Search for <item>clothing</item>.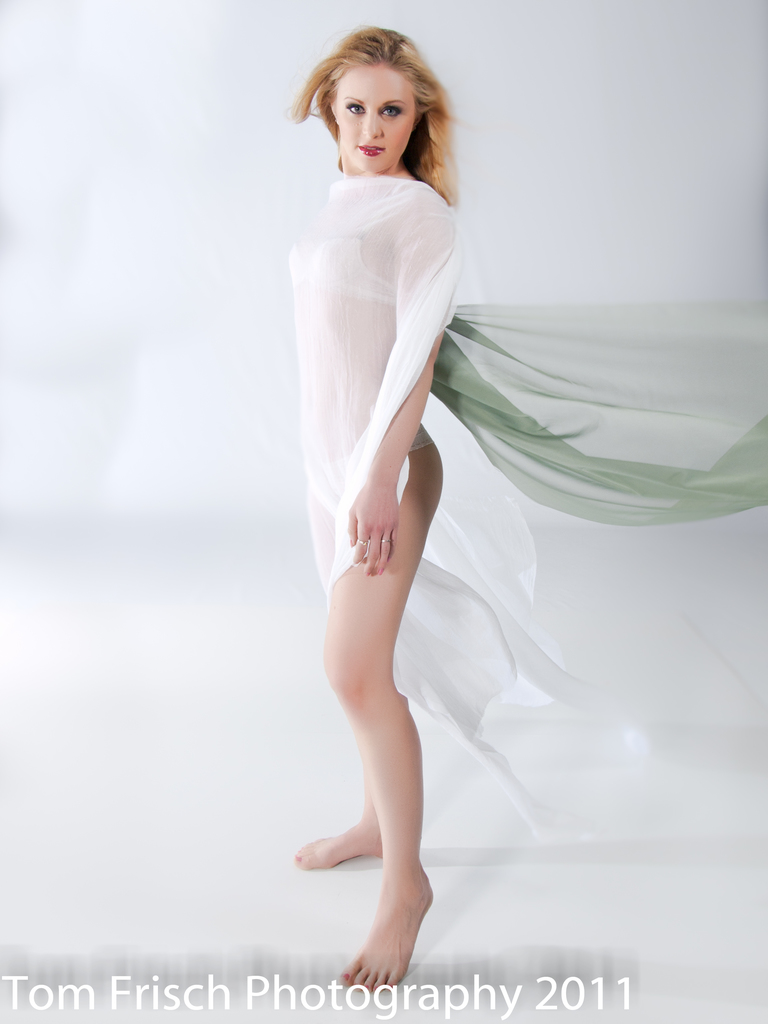
Found at (x1=286, y1=162, x2=767, y2=853).
